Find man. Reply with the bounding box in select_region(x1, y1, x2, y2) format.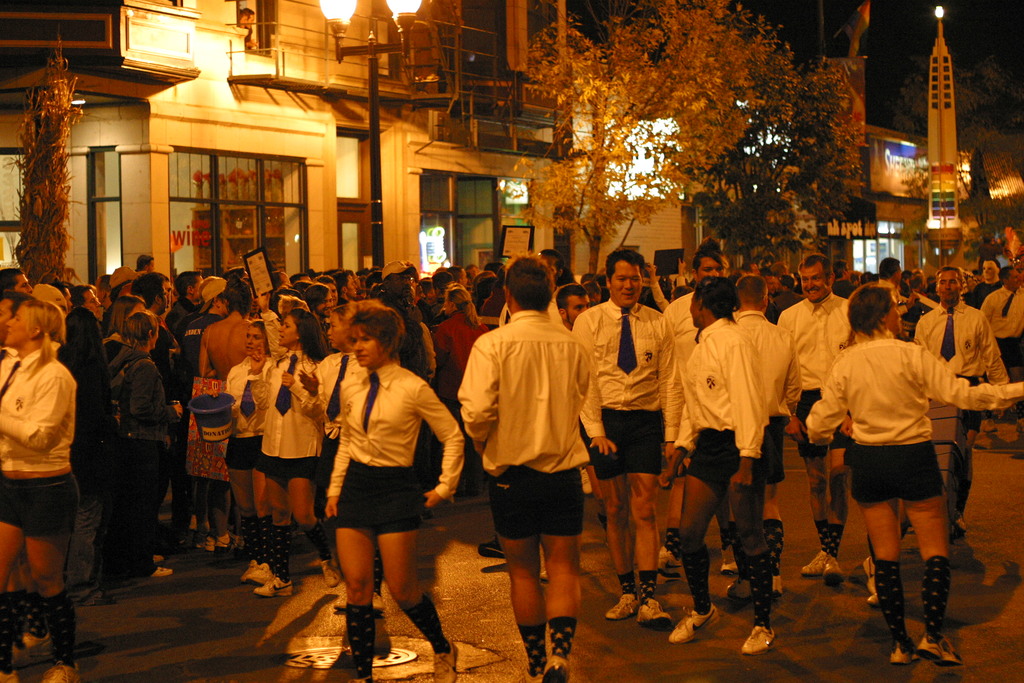
select_region(910, 266, 1007, 513).
